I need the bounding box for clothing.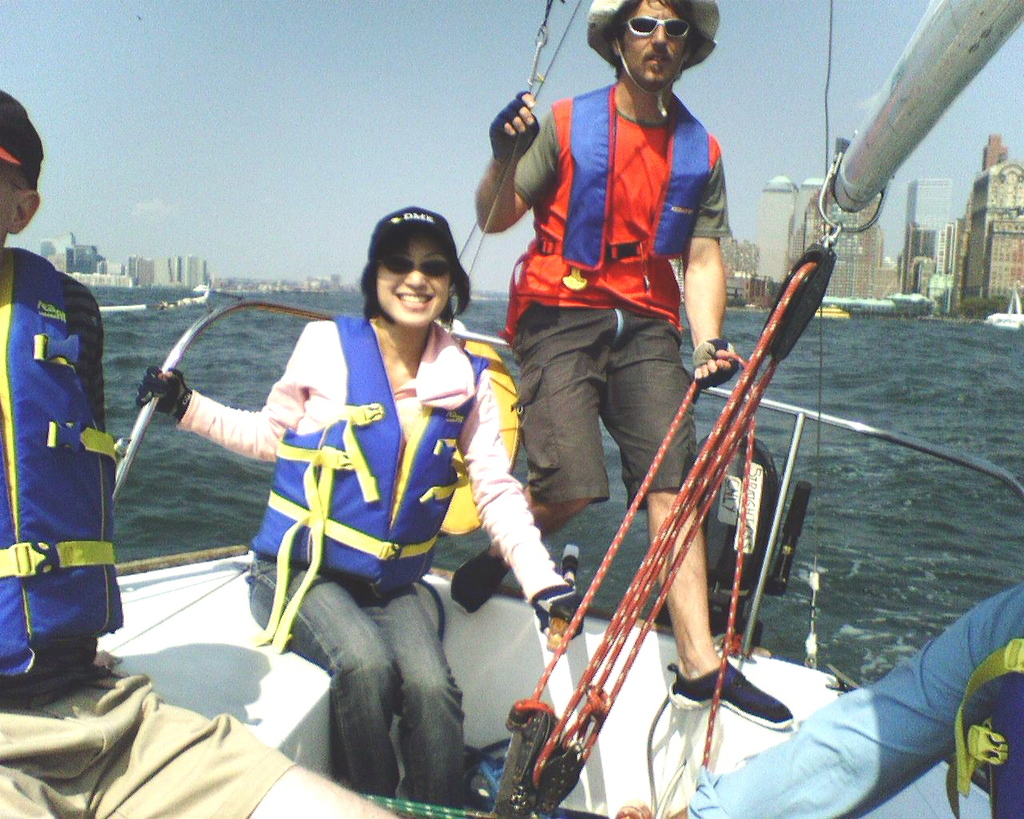
Here it is: crop(0, 239, 295, 818).
